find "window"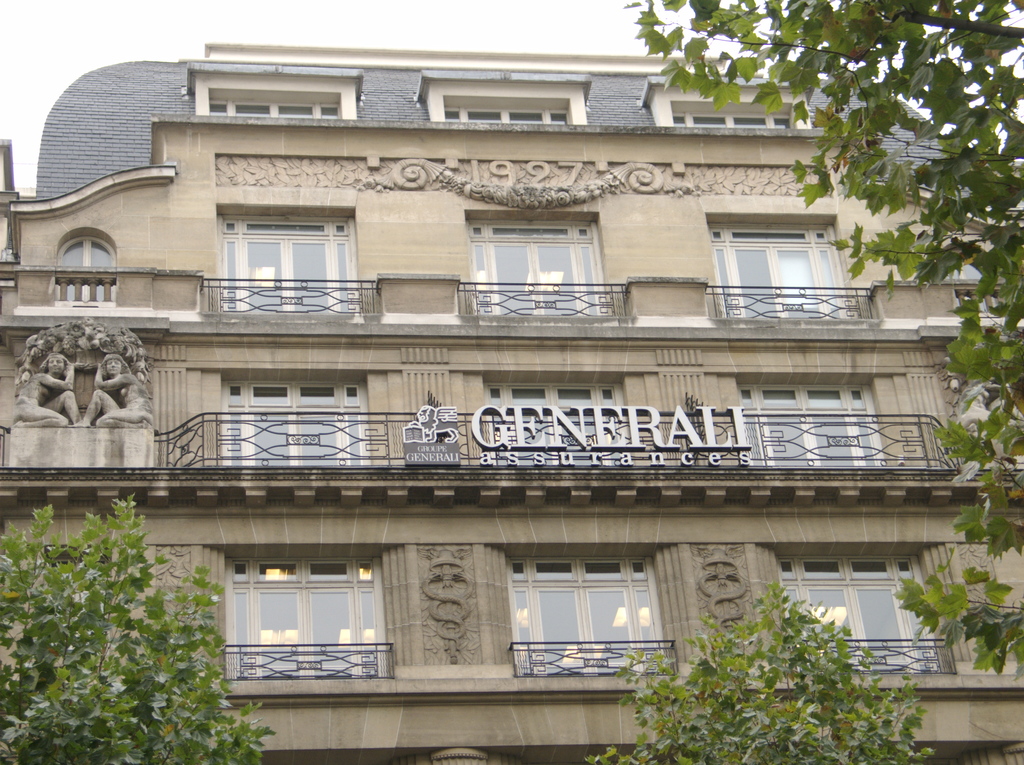
(216, 204, 361, 312)
